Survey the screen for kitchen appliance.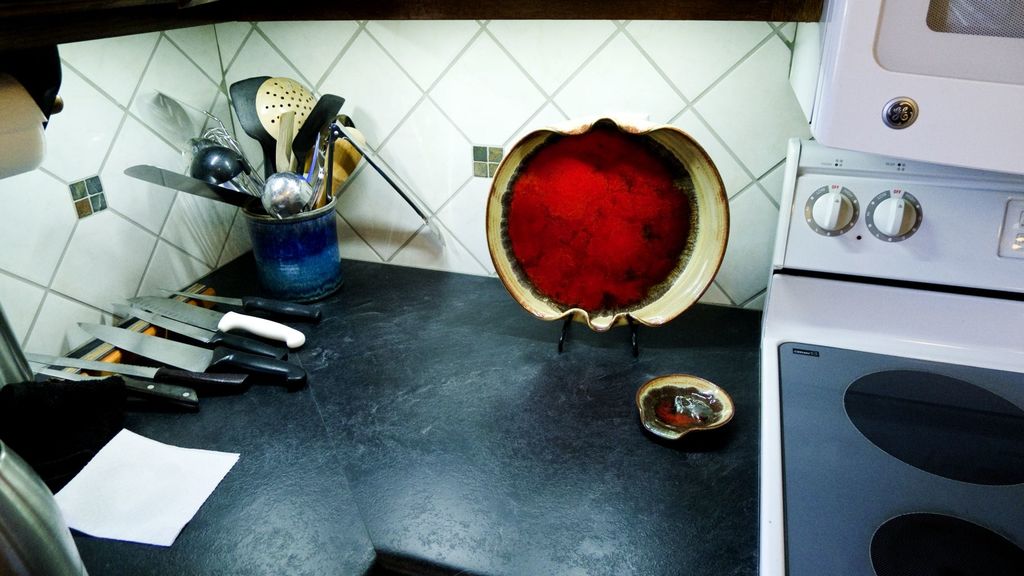
Survey found: l=162, t=93, r=232, b=141.
